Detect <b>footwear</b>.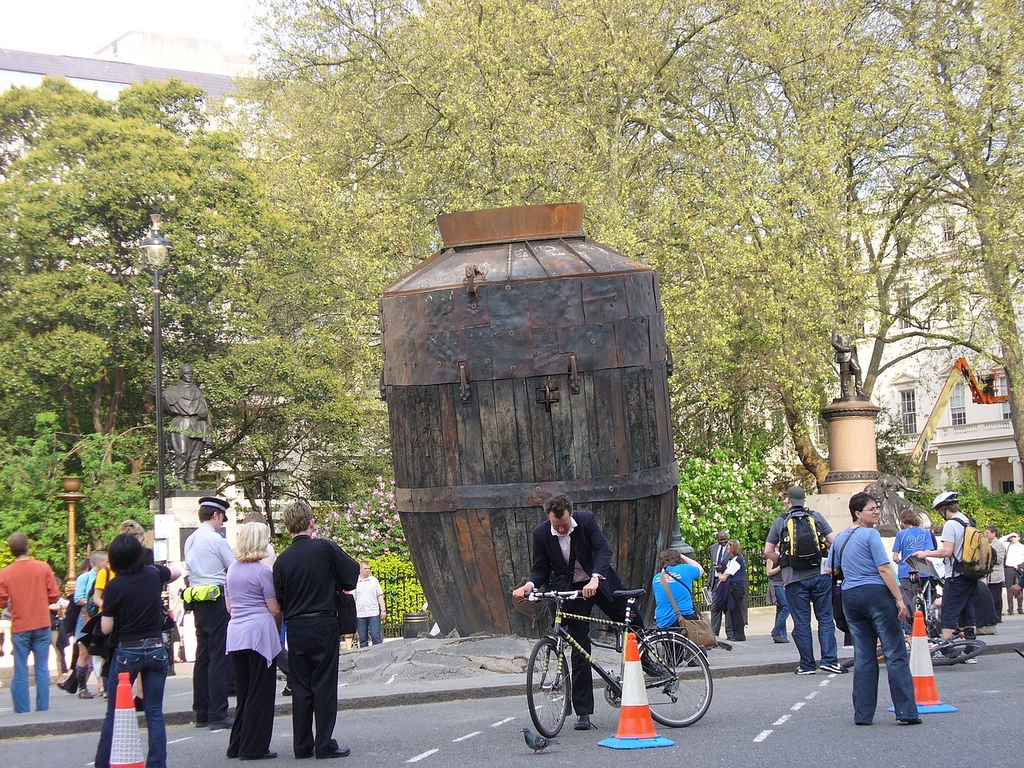
Detected at [77,665,93,698].
